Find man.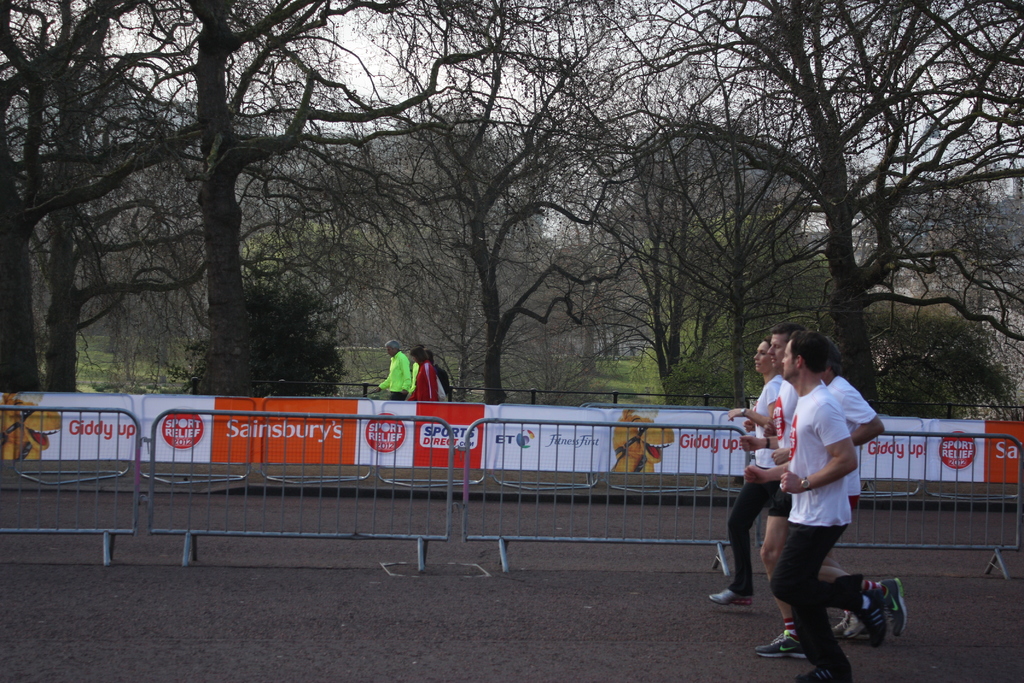
[366,337,410,403].
